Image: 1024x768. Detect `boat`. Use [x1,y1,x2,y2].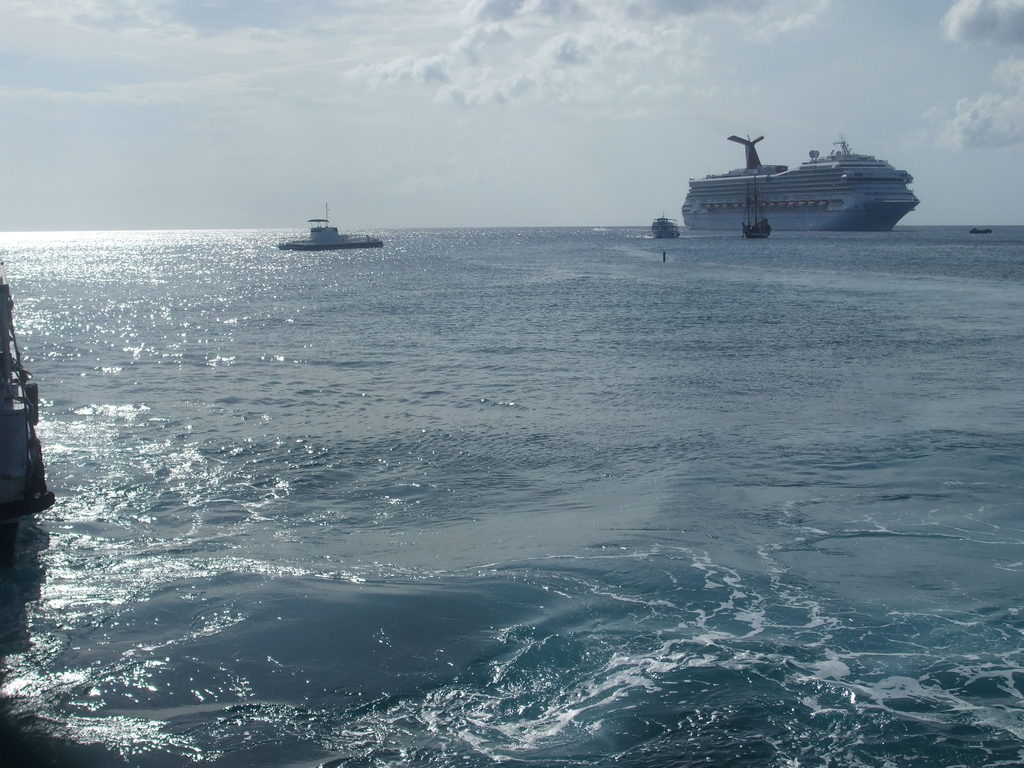
[658,120,928,219].
